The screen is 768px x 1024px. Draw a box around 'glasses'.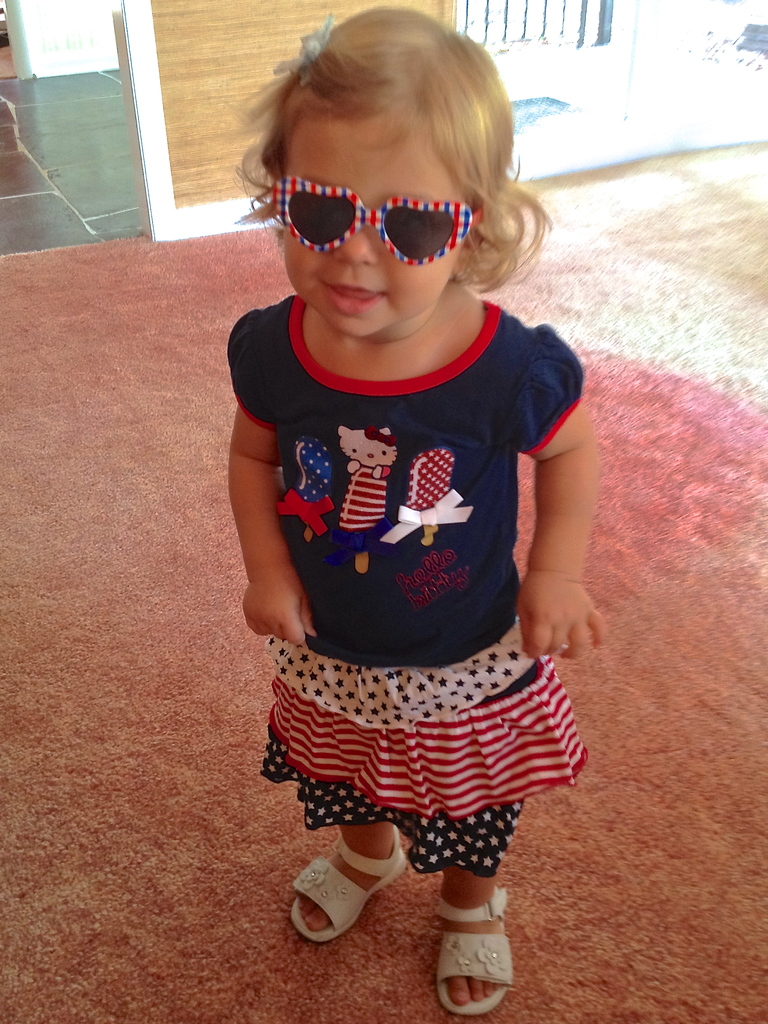
x1=268, y1=174, x2=484, y2=268.
